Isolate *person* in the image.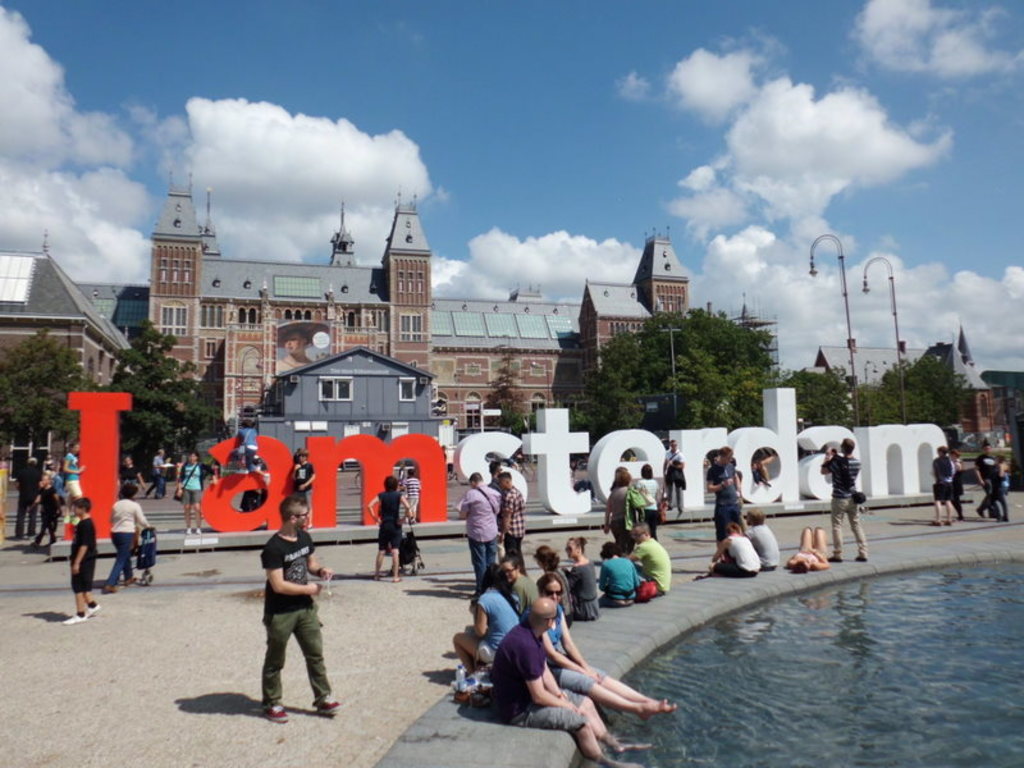
Isolated region: <region>945, 451, 965, 515</region>.
